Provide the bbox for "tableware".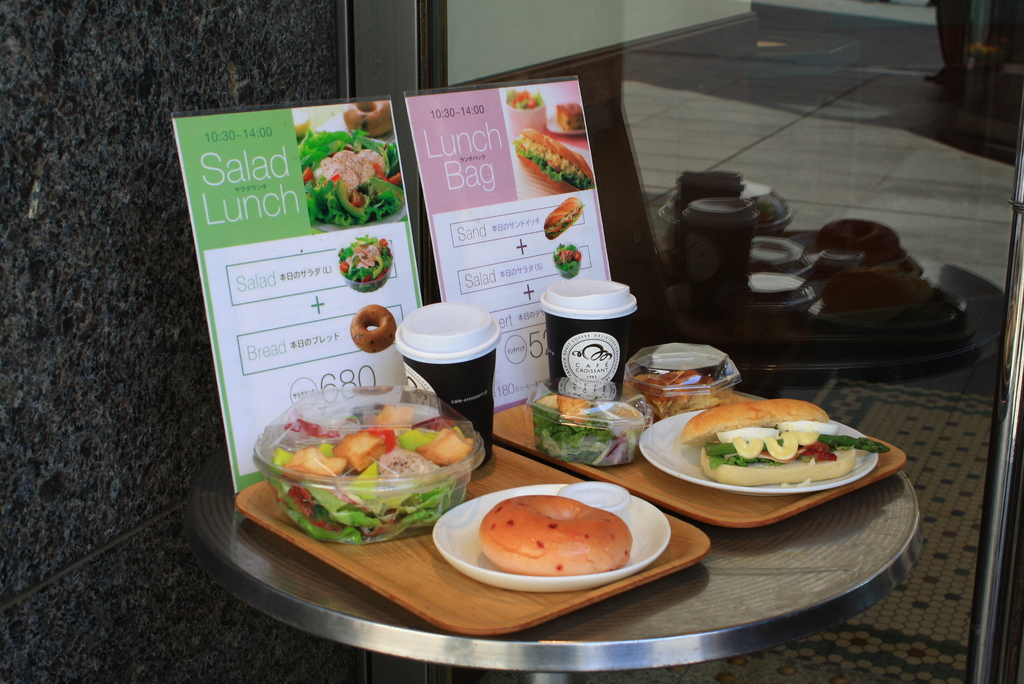
l=410, t=479, r=684, b=606.
